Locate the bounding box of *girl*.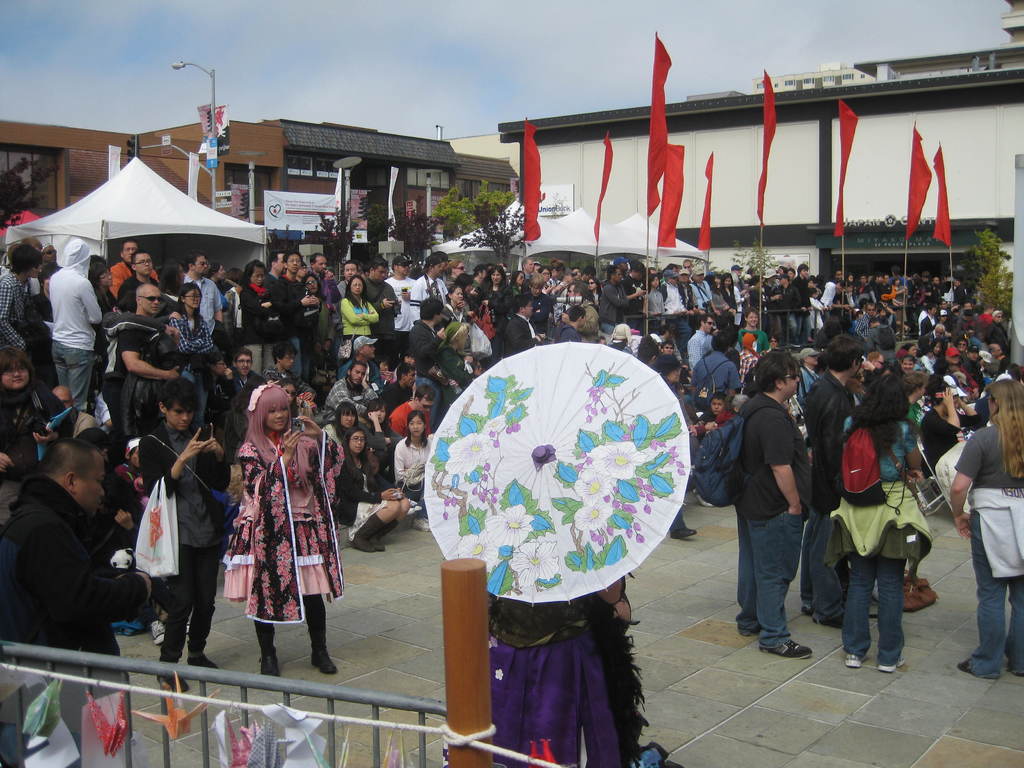
Bounding box: l=641, t=270, r=664, b=323.
